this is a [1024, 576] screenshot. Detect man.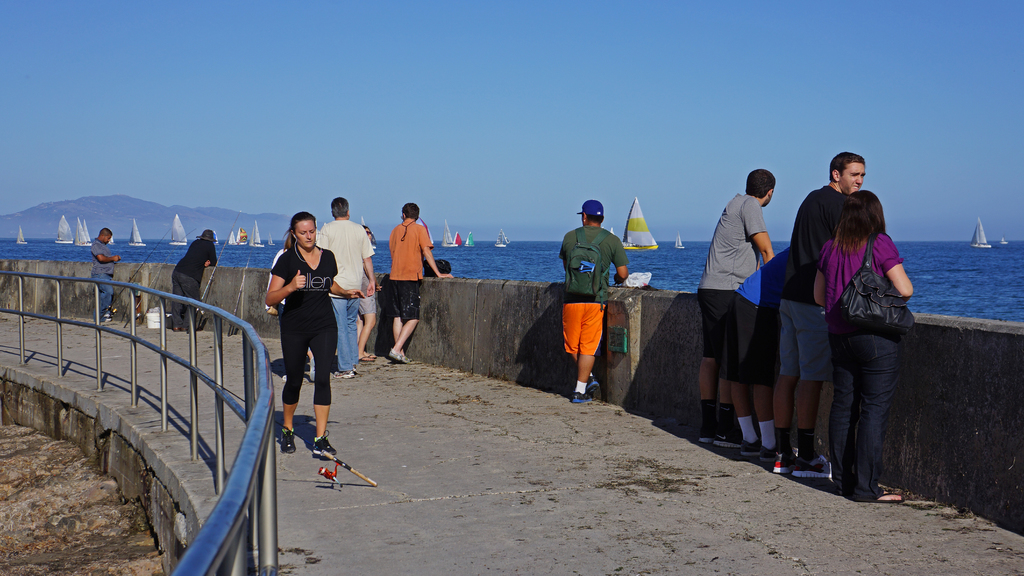
rect(173, 228, 220, 333).
